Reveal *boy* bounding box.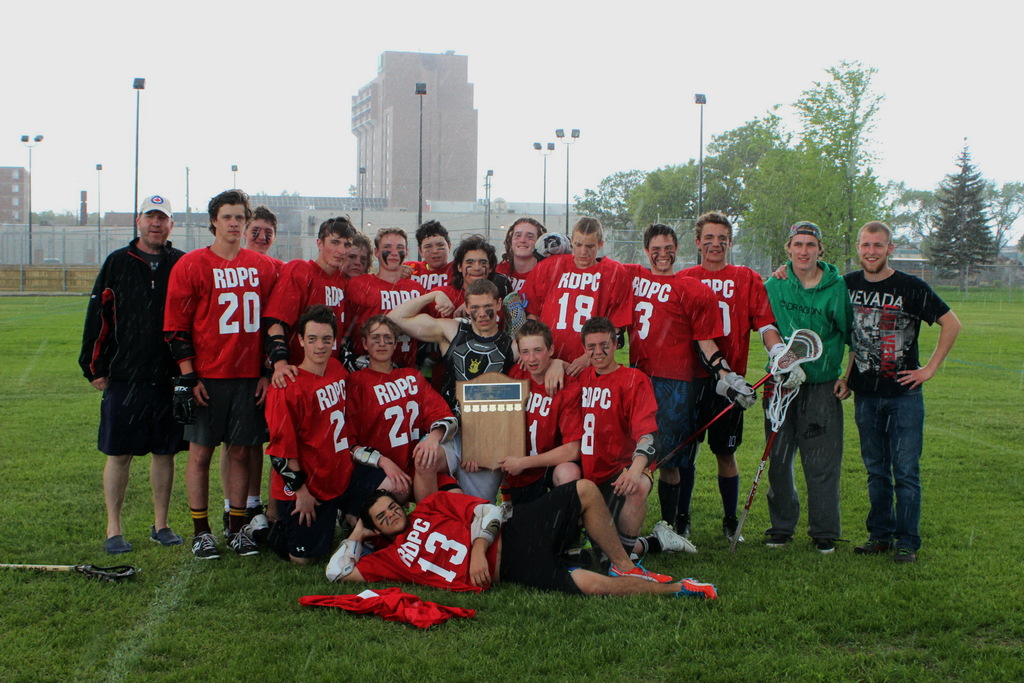
Revealed: bbox=[764, 222, 857, 554].
